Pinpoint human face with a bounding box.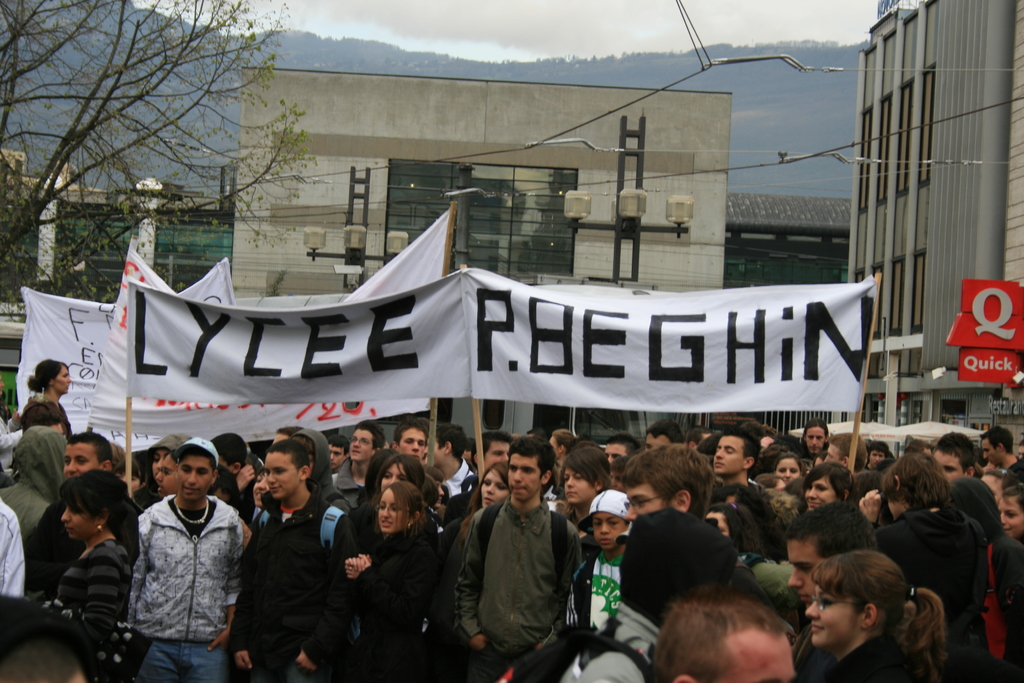
(left=509, top=454, right=543, bottom=500).
